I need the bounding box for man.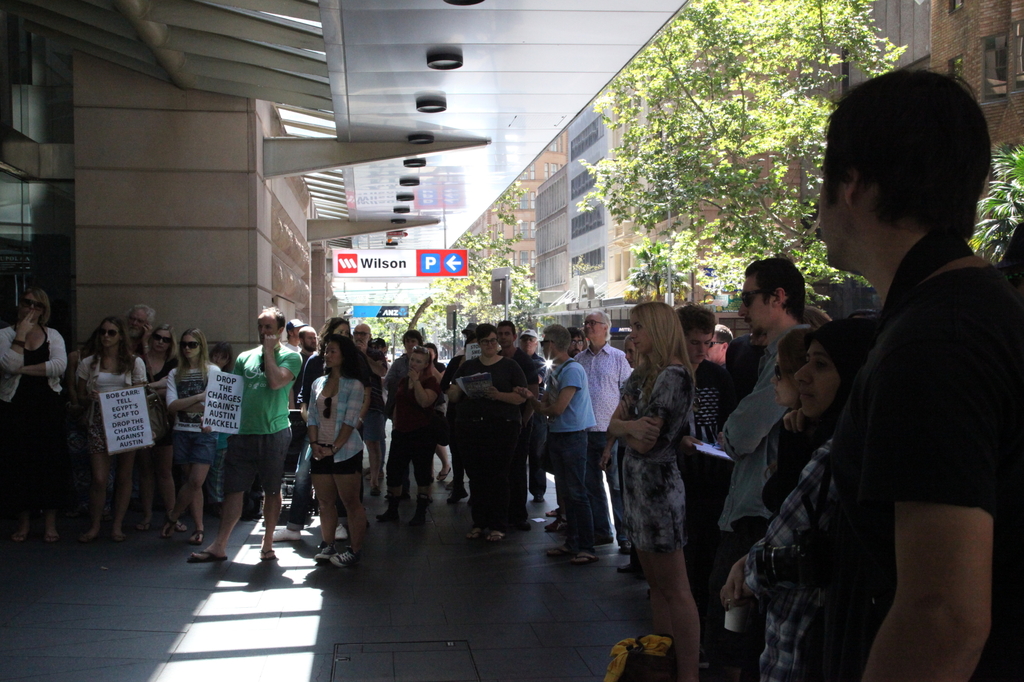
Here it is: l=693, t=322, r=740, b=420.
